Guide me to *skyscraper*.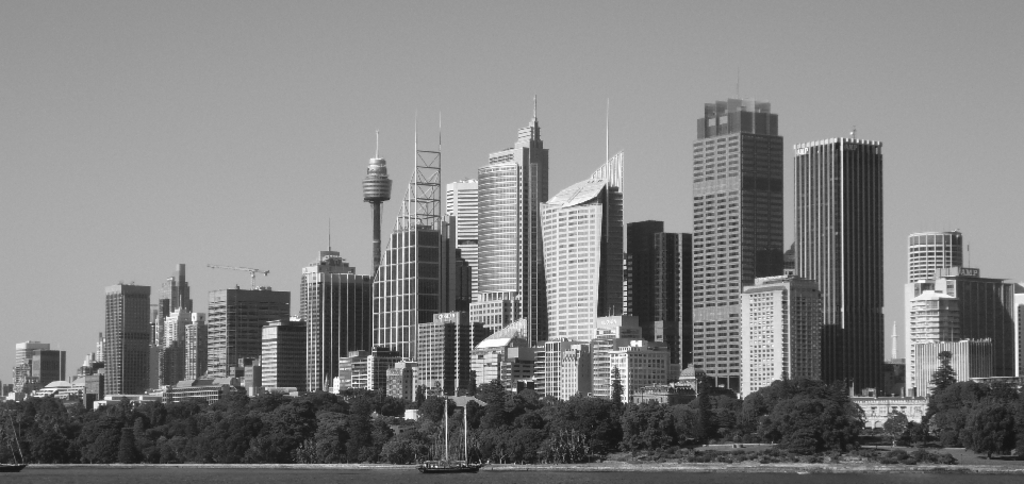
Guidance: x1=688, y1=98, x2=789, y2=401.
